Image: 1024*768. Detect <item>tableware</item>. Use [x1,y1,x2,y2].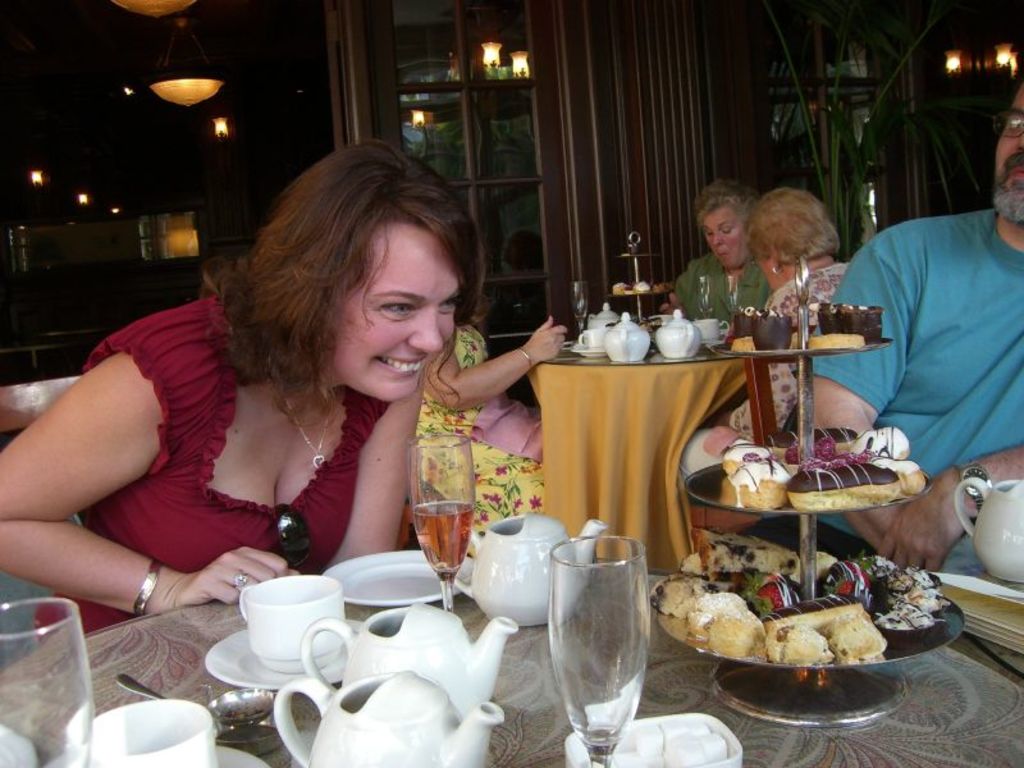
[451,512,609,626].
